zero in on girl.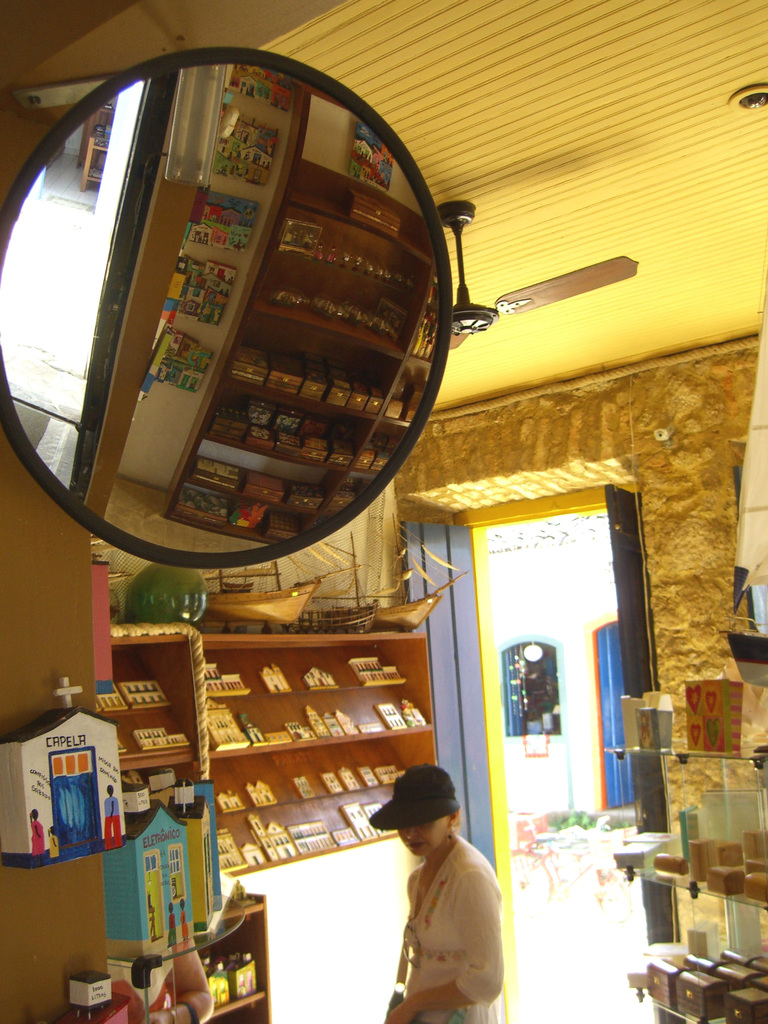
Zeroed in: locate(367, 767, 501, 1023).
